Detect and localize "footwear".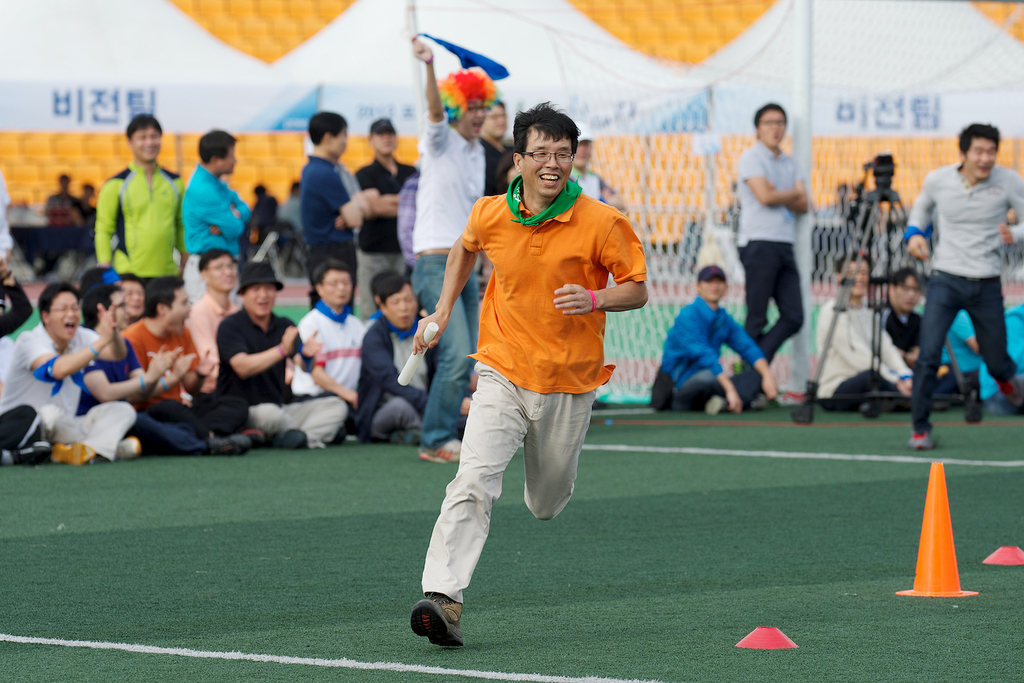
Localized at (988,375,1023,409).
